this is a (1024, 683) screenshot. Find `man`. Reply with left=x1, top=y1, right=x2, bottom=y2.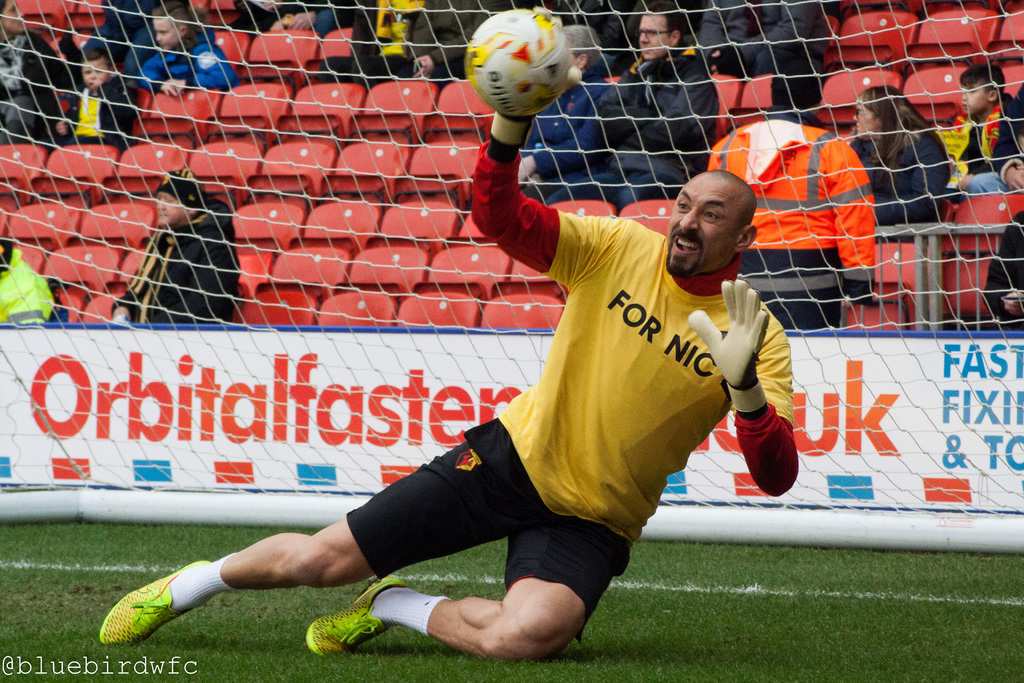
left=95, top=170, right=241, bottom=320.
